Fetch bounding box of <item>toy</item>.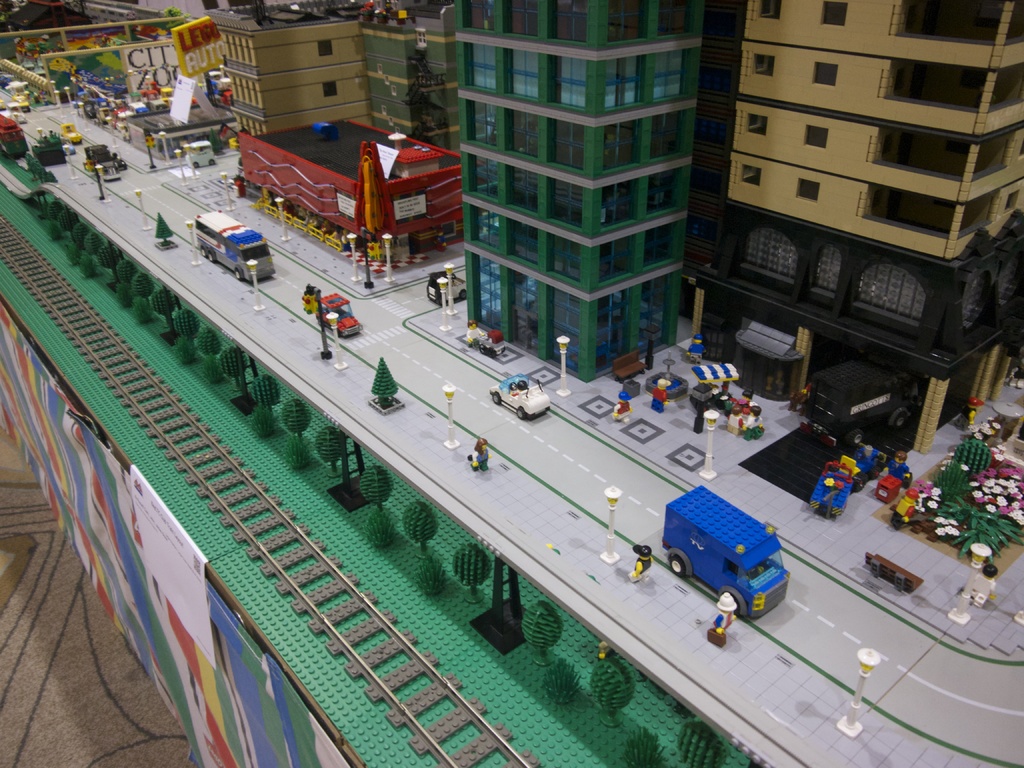
Bbox: [886,451,916,486].
